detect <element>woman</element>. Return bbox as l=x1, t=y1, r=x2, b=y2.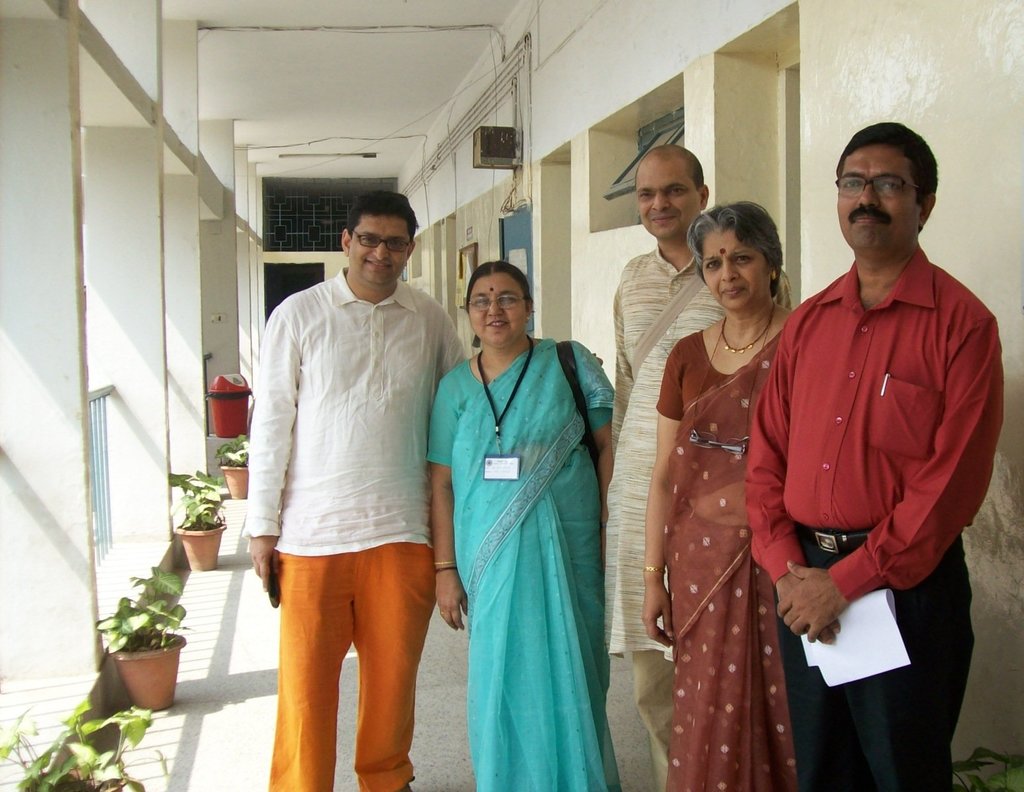
l=440, t=231, r=632, b=791.
